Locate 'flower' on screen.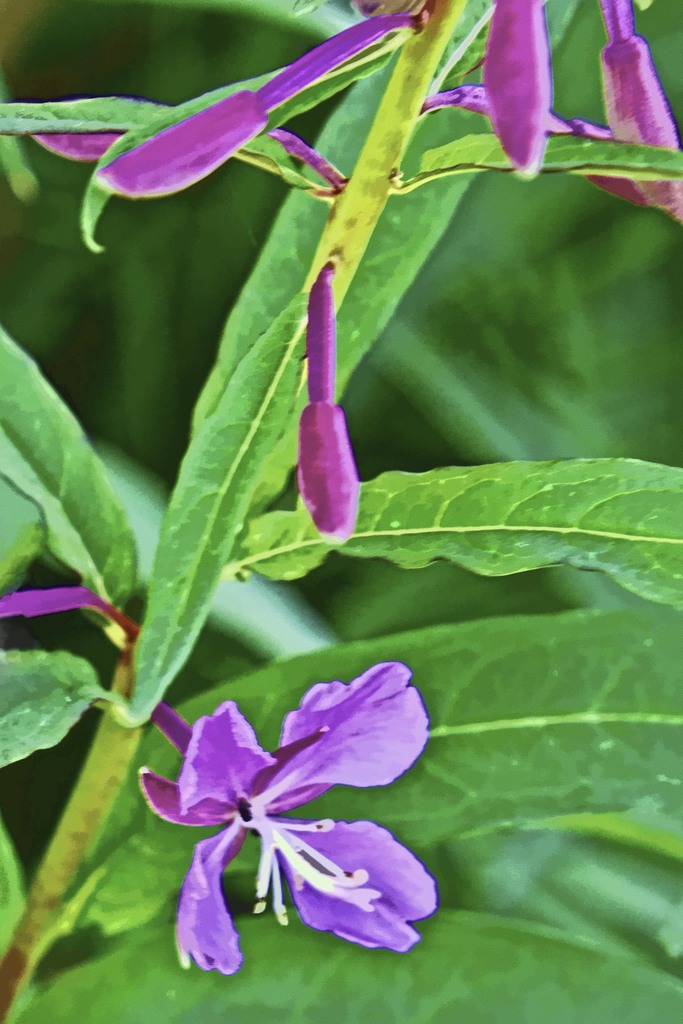
On screen at x1=95 y1=16 x2=422 y2=198.
